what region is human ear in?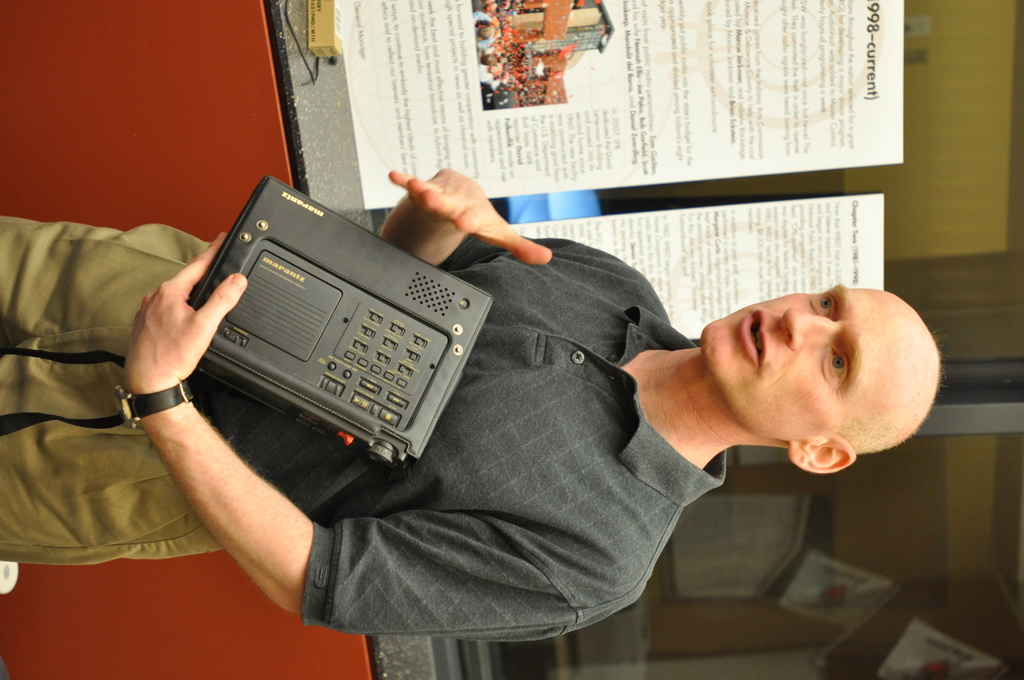
box=[788, 442, 852, 471].
